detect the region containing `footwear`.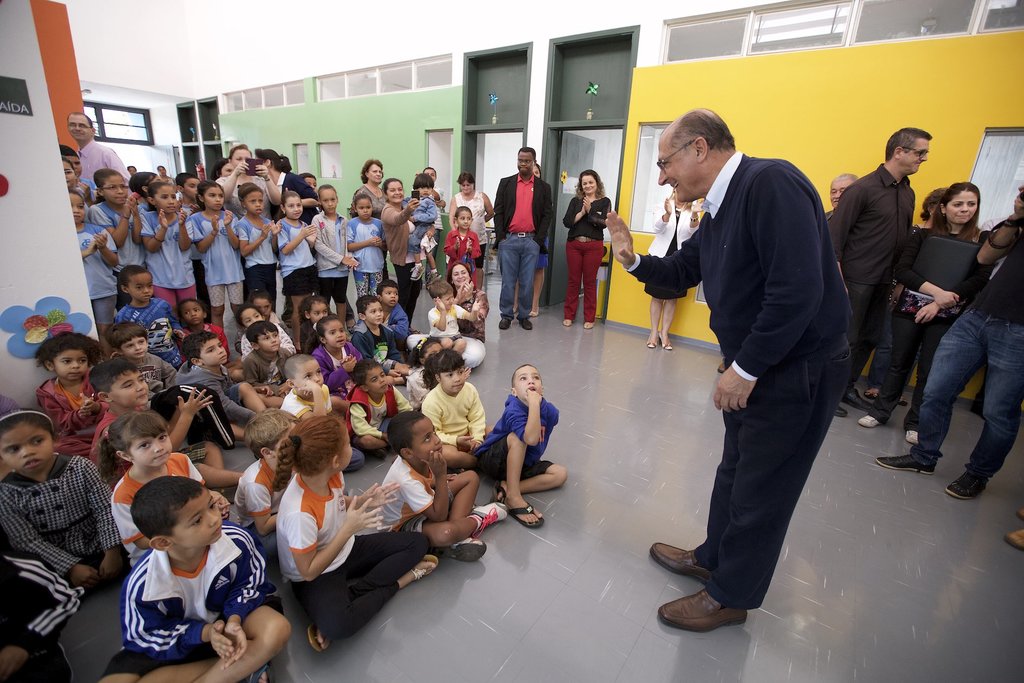
{"left": 715, "top": 361, "right": 726, "bottom": 373}.
